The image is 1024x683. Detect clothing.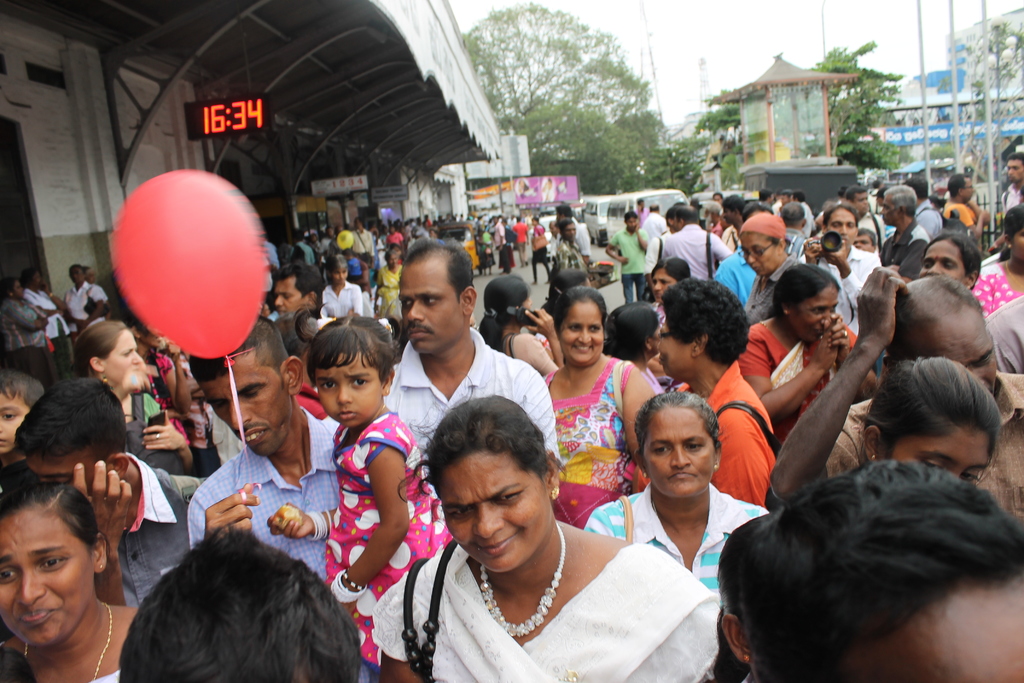
Detection: bbox=(324, 406, 438, 667).
